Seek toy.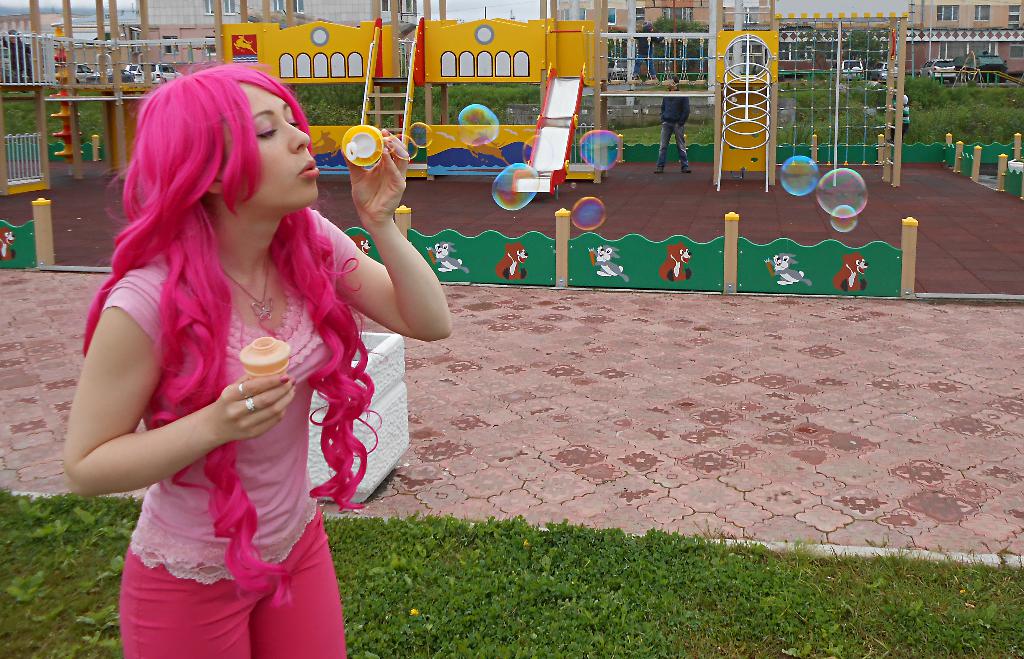
<region>490, 232, 543, 290</region>.
